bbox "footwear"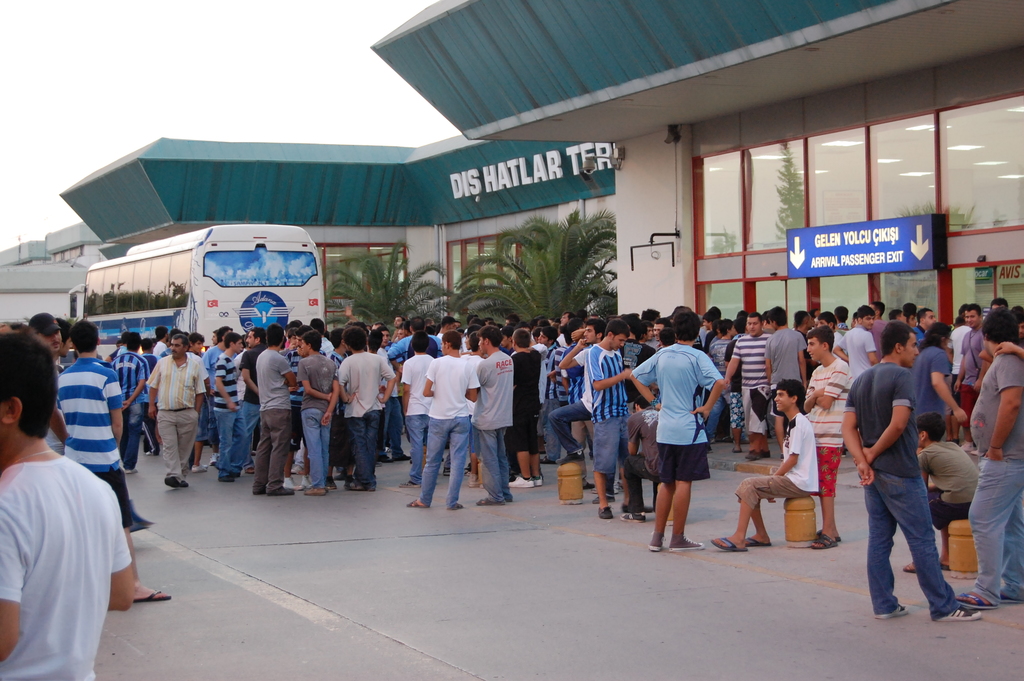
623:502:652:514
